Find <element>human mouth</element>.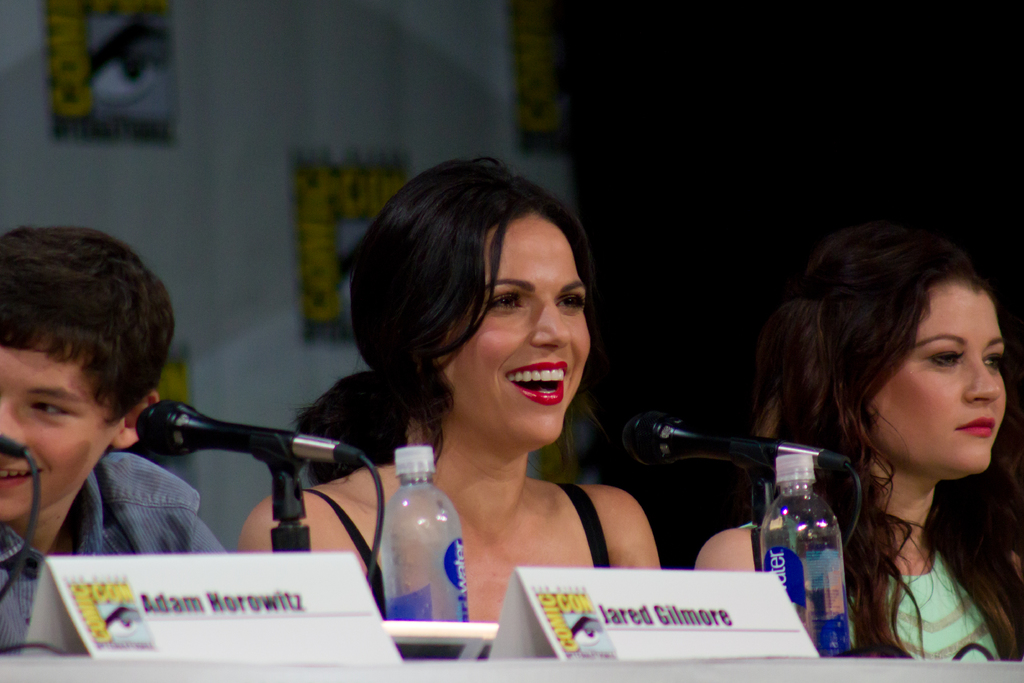
(x1=957, y1=413, x2=1010, y2=434).
